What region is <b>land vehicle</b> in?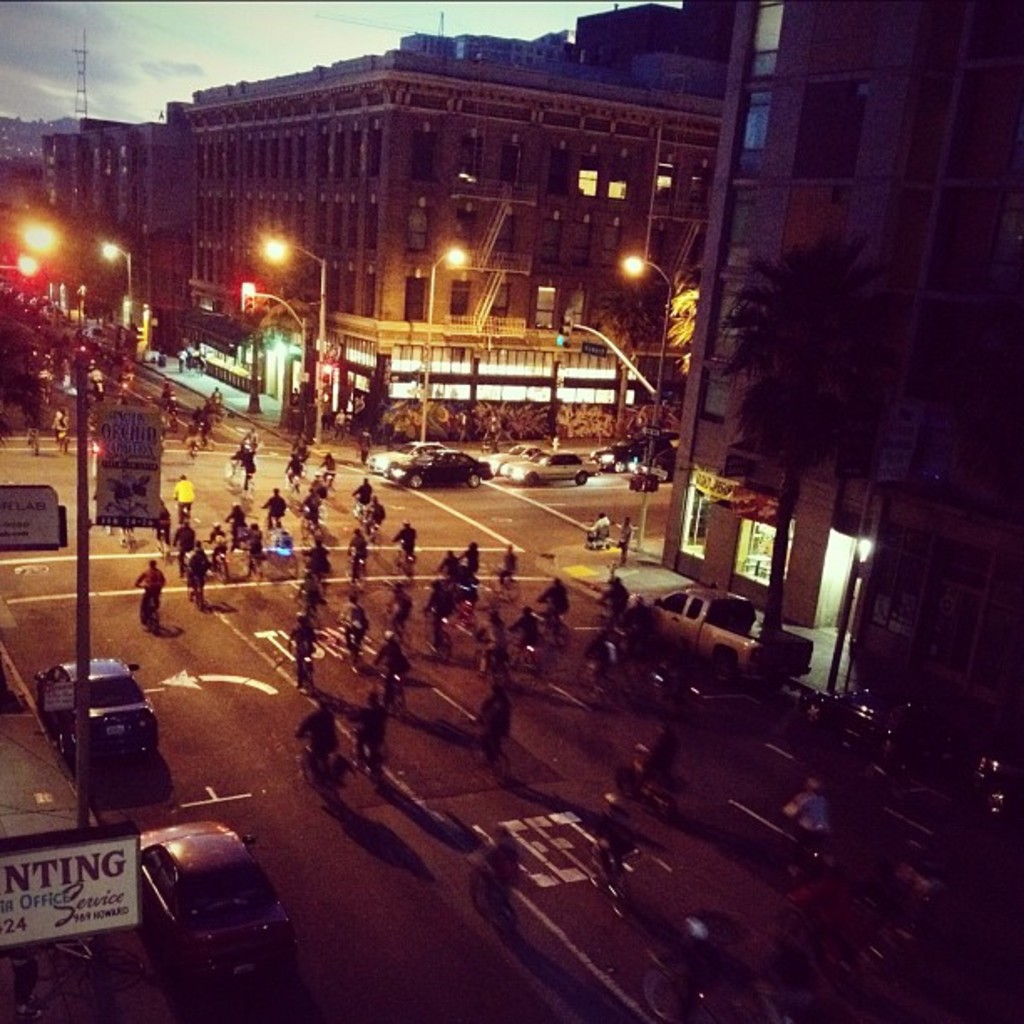
select_region(582, 835, 644, 917).
